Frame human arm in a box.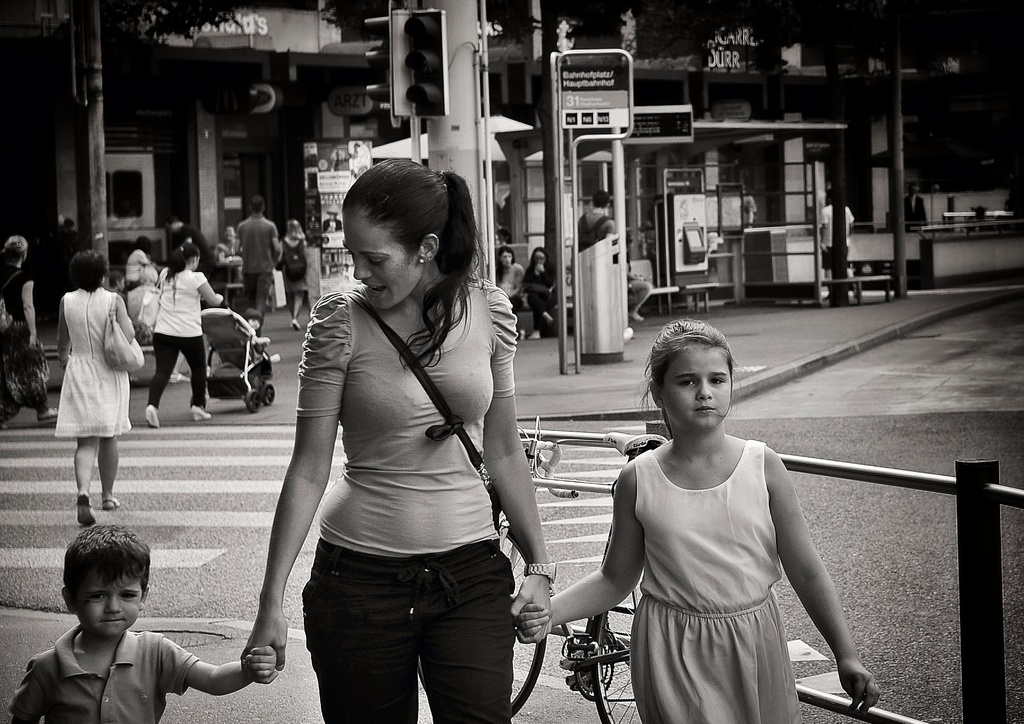
rect(212, 419, 327, 698).
